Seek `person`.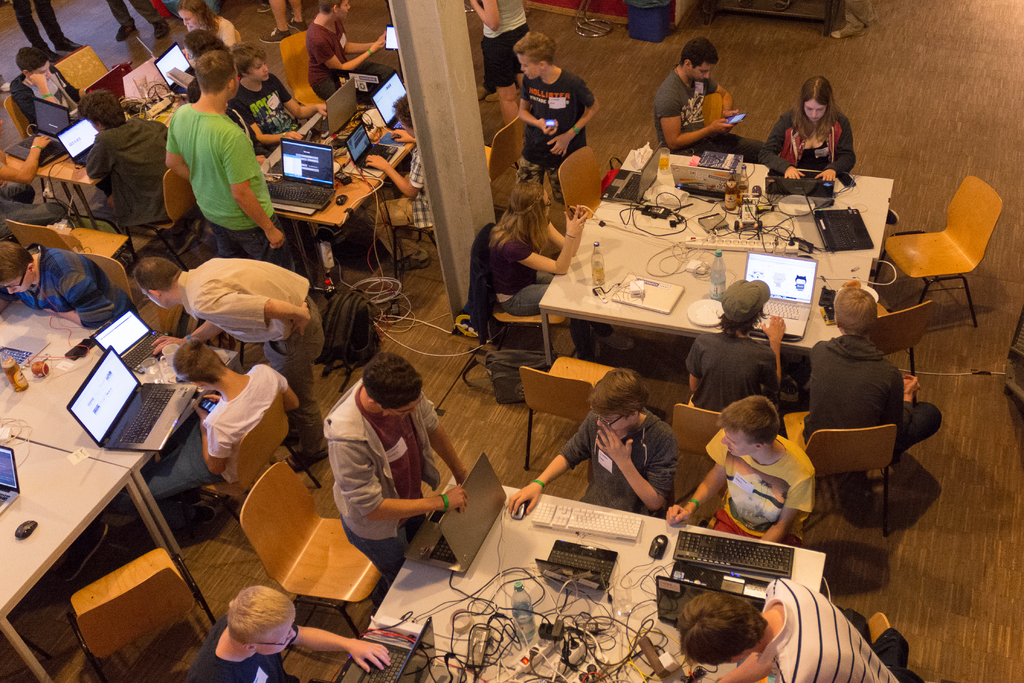
left=181, top=29, right=230, bottom=103.
